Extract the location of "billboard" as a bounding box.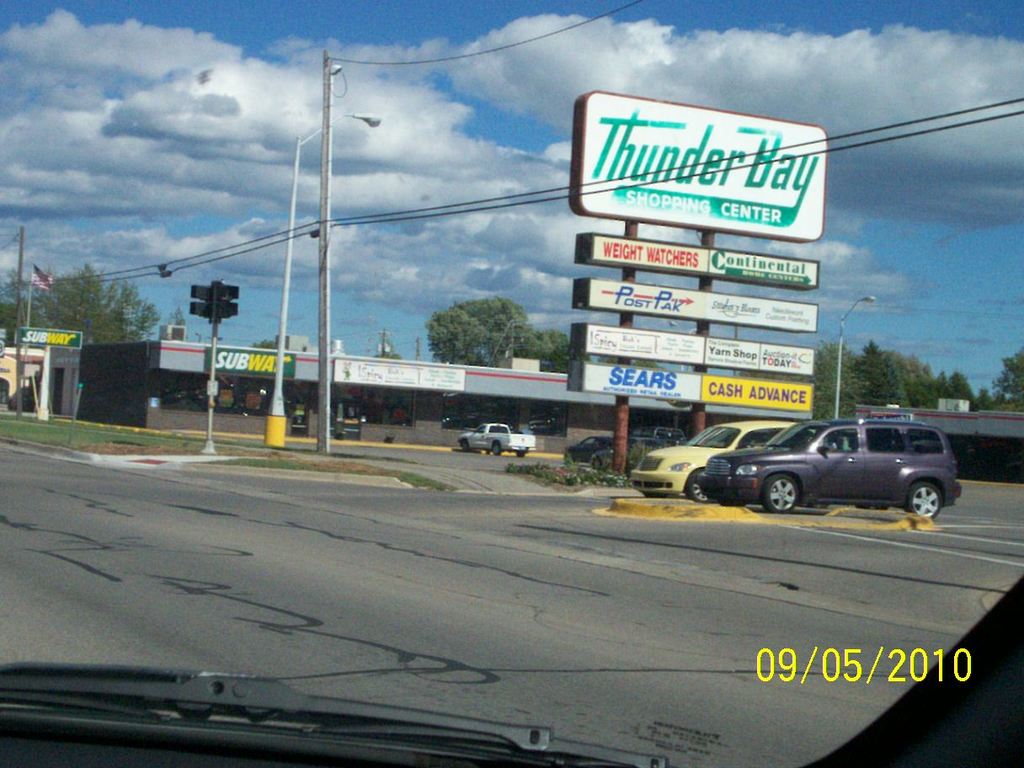
(573,241,819,286).
